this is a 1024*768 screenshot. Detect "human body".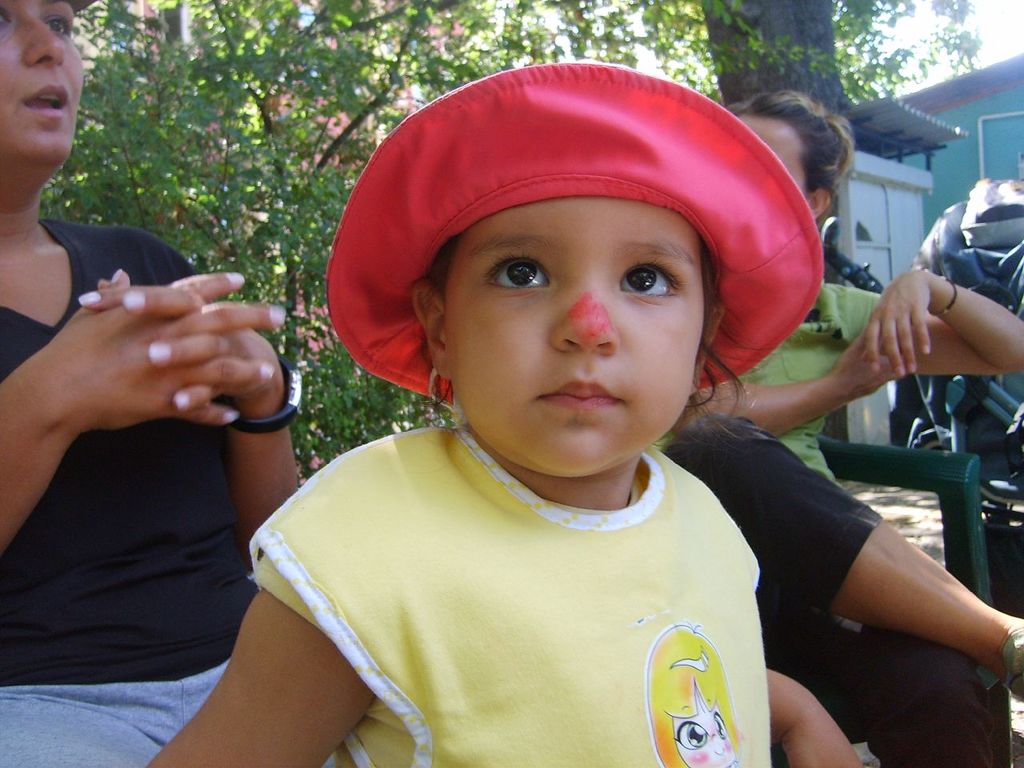
(left=890, top=170, right=1023, bottom=614).
